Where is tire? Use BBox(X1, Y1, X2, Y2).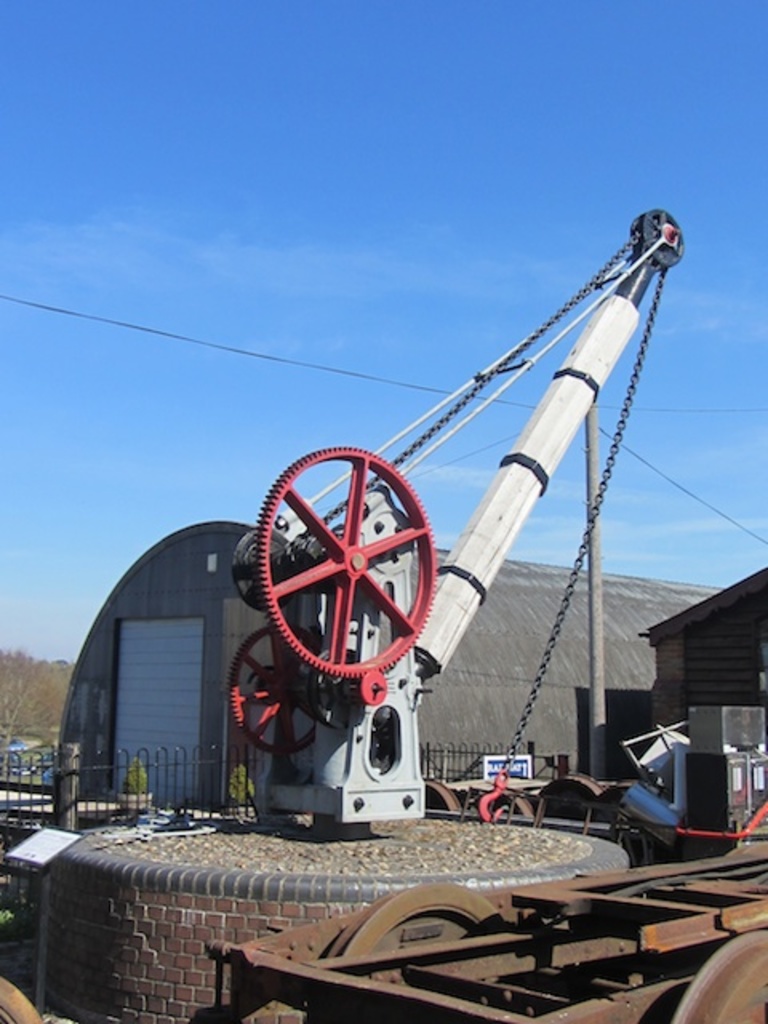
BBox(619, 798, 682, 861).
